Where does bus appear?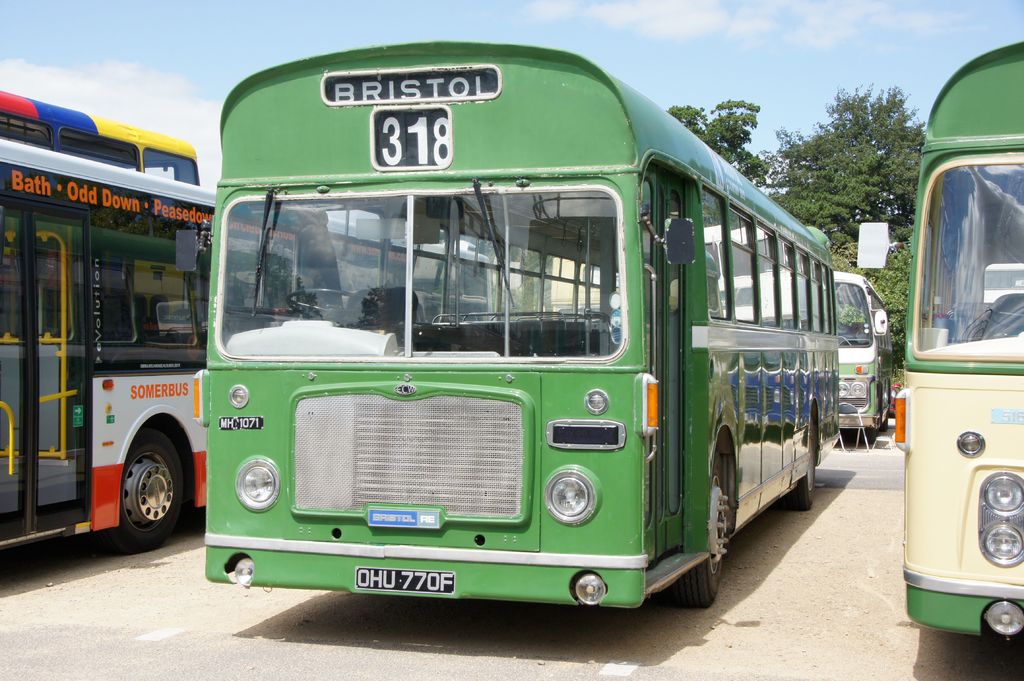
Appears at 193/42/838/608.
